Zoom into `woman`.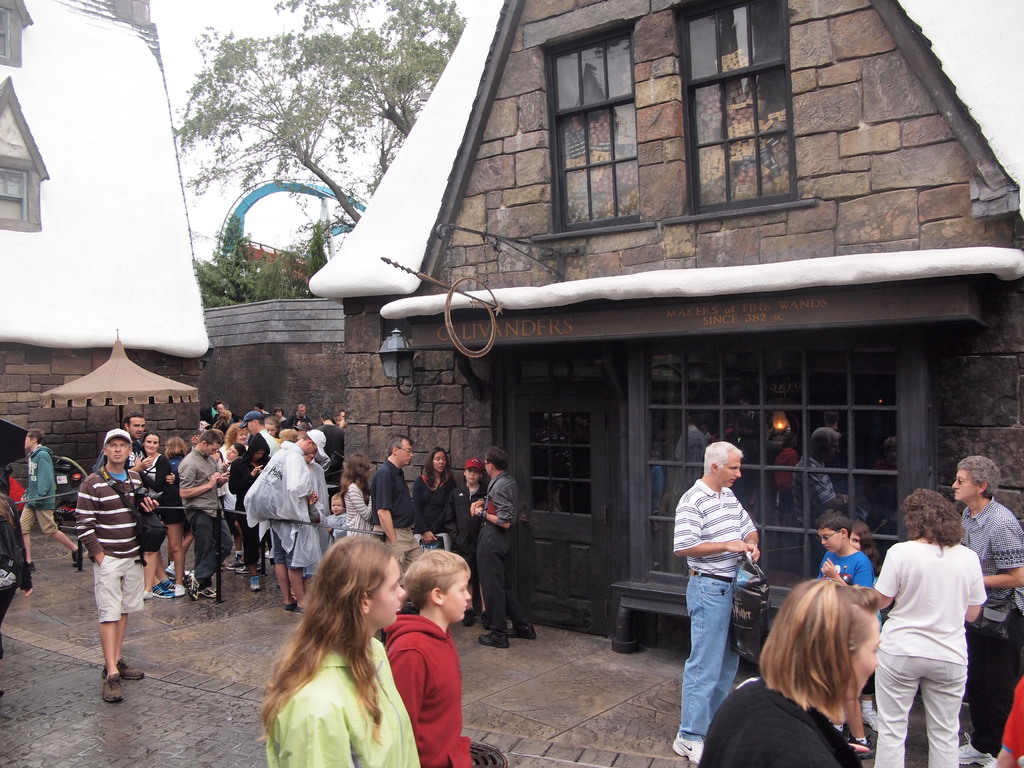
Zoom target: box=[221, 416, 252, 507].
